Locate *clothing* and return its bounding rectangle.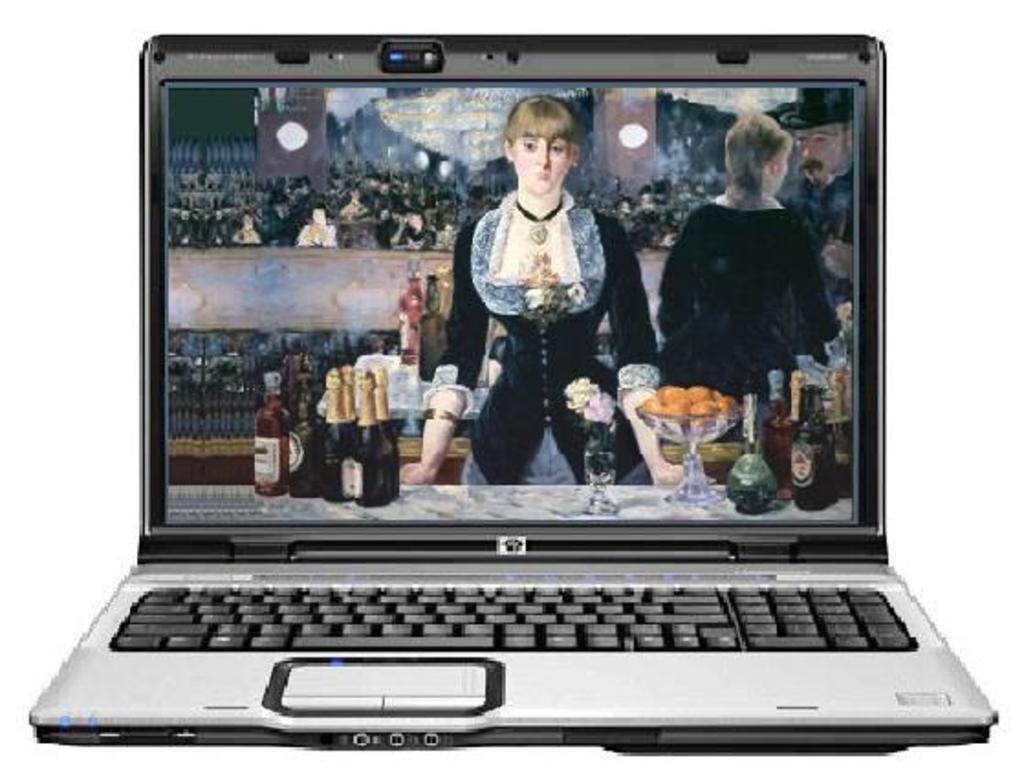
bbox(429, 114, 656, 496).
